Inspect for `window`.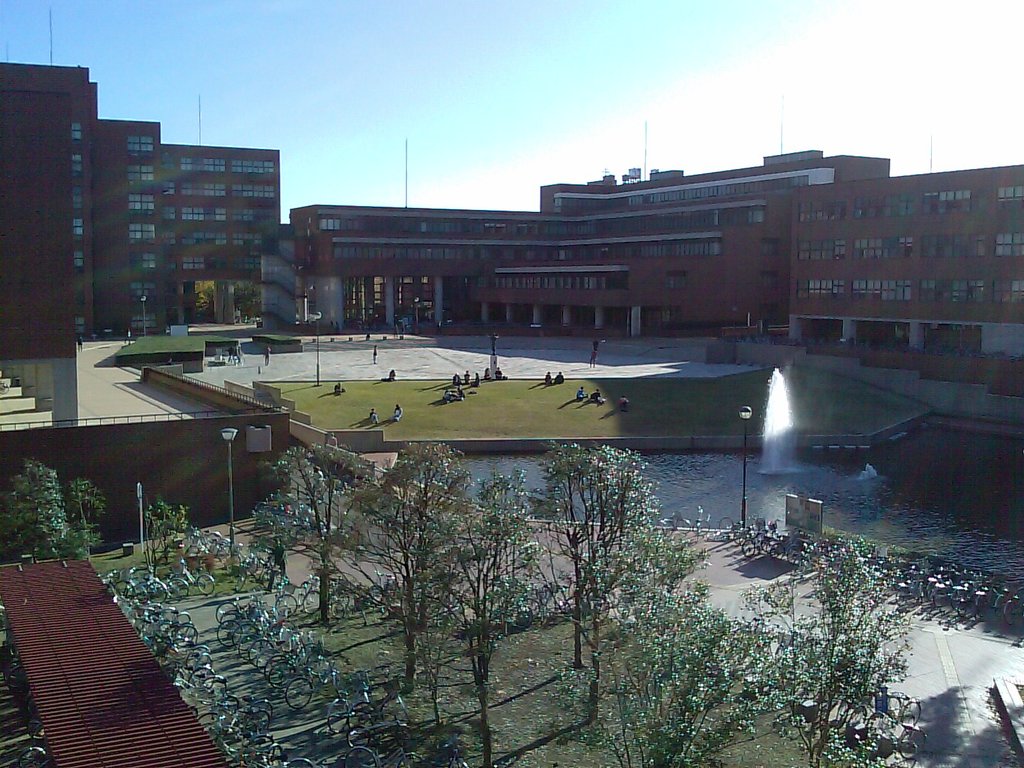
Inspection: <bbox>852, 192, 912, 223</bbox>.
